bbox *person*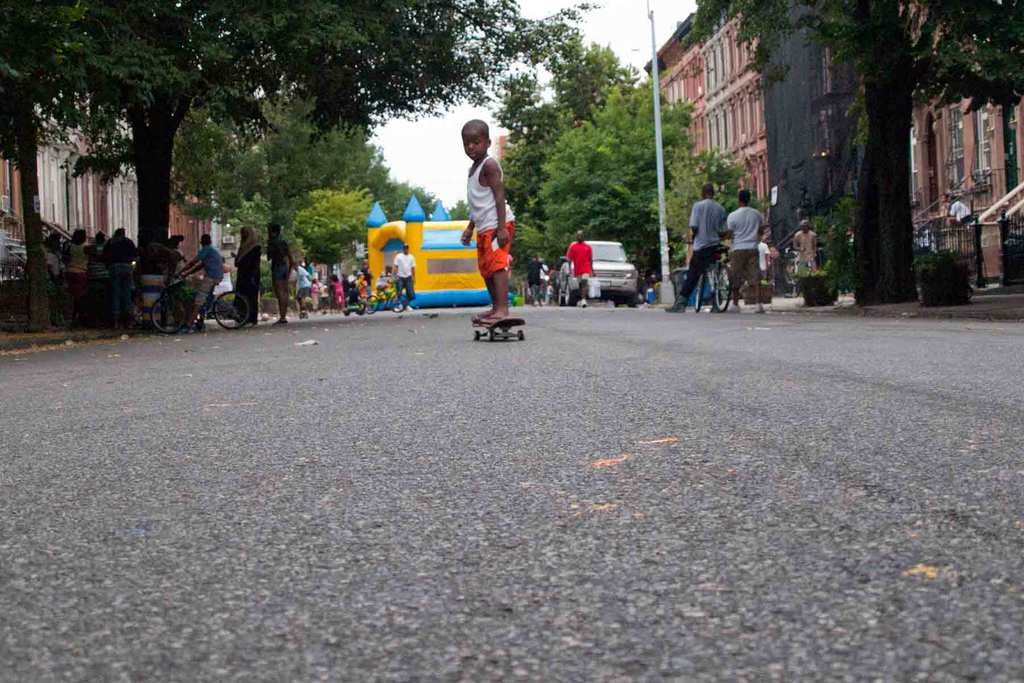
Rect(939, 188, 951, 223)
